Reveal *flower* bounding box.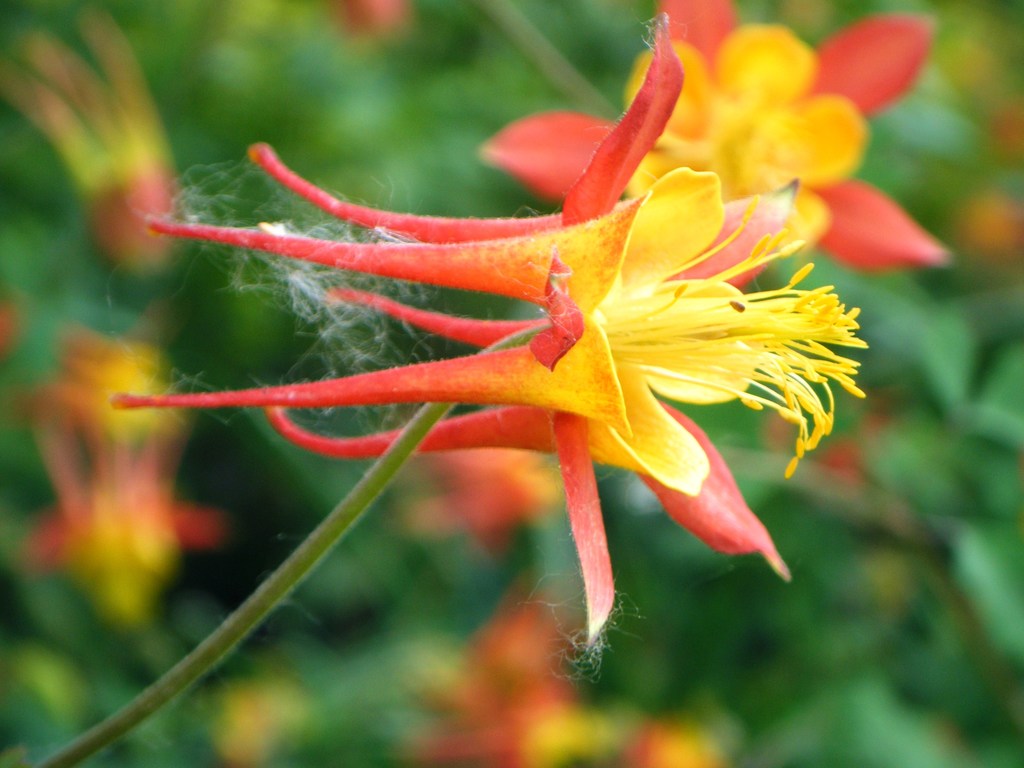
Revealed: {"left": 129, "top": 38, "right": 881, "bottom": 646}.
